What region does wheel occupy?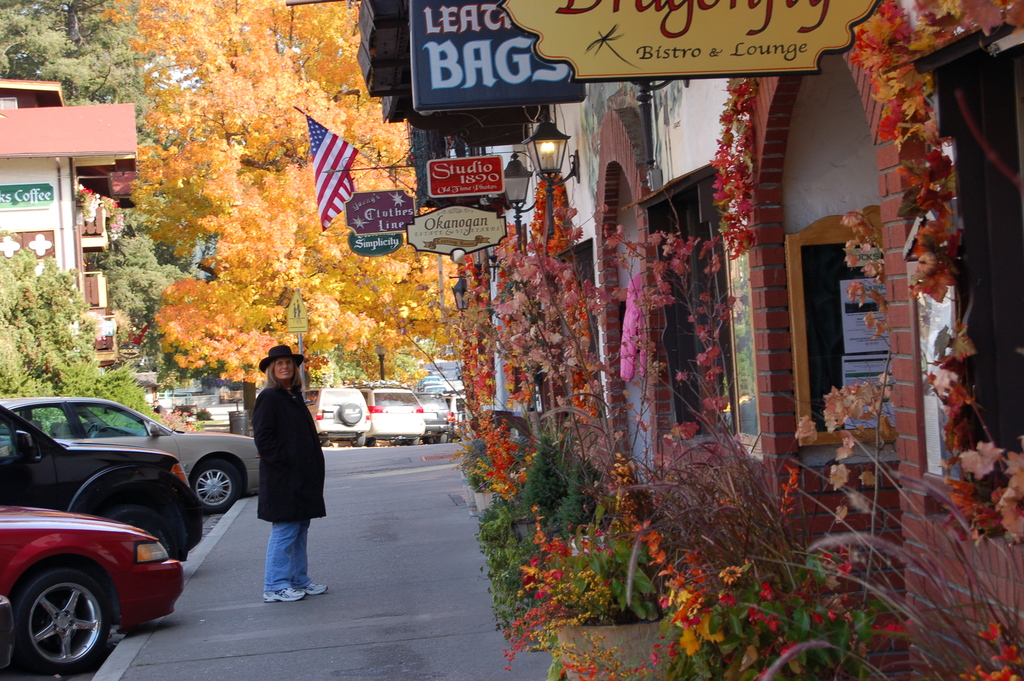
<box>350,435,364,446</box>.
